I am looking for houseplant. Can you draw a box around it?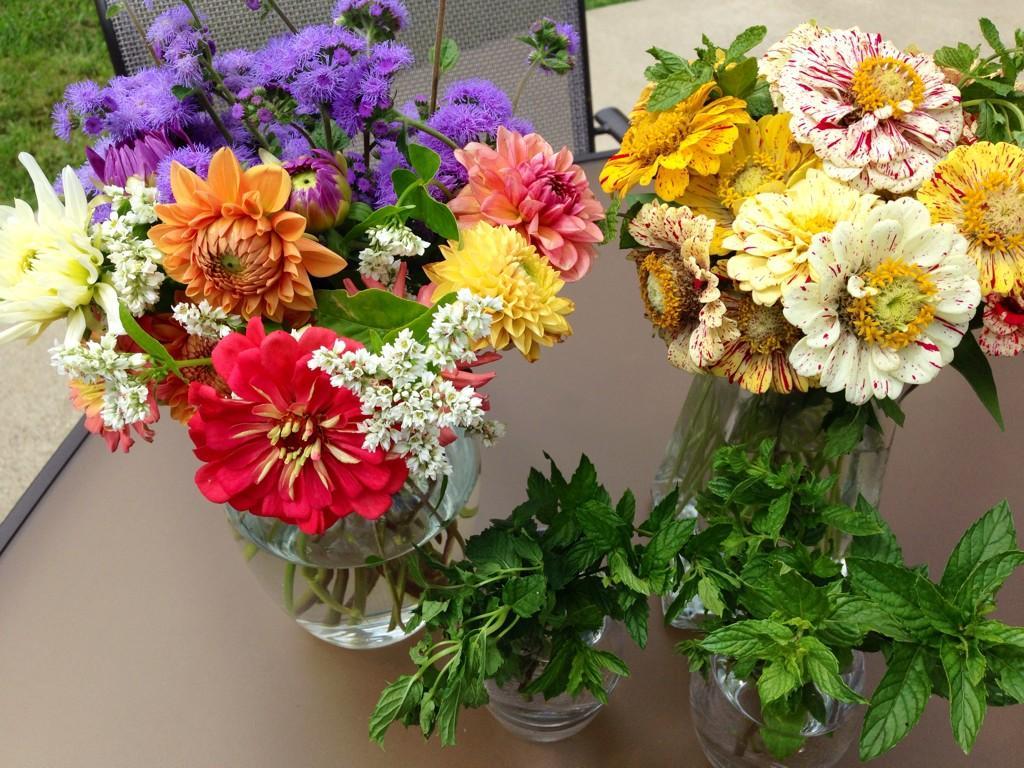
Sure, the bounding box is 595 6 1023 631.
